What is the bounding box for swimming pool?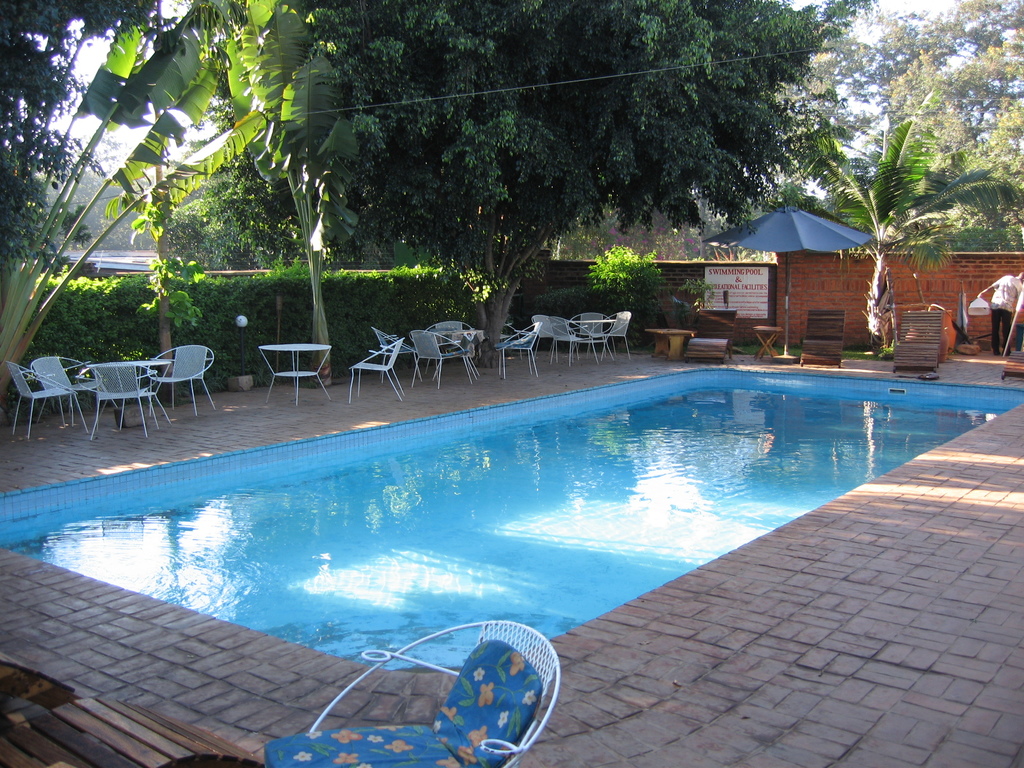
[x1=0, y1=367, x2=1023, y2=672].
